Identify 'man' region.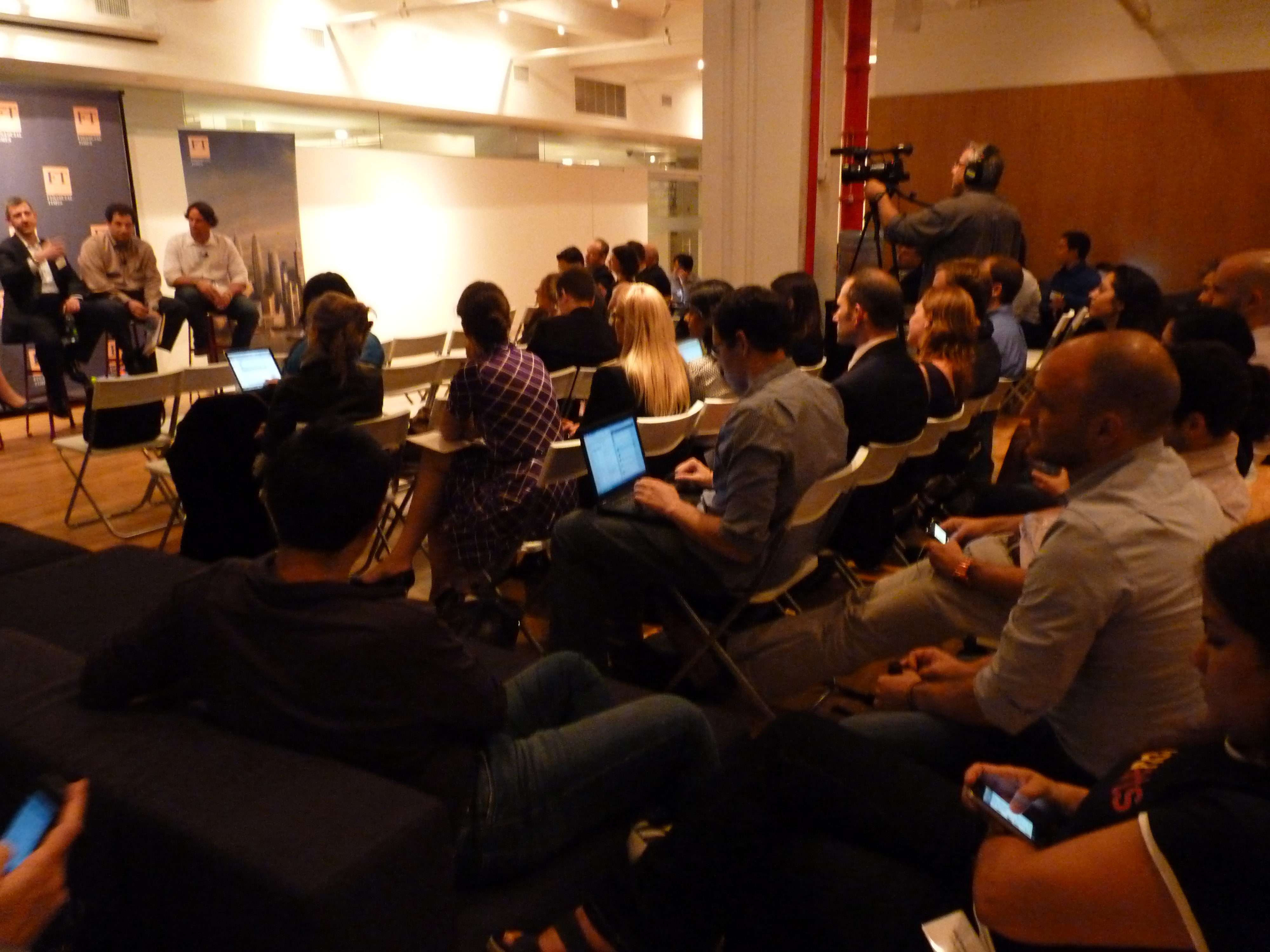
Region: bbox=(273, 43, 326, 86).
